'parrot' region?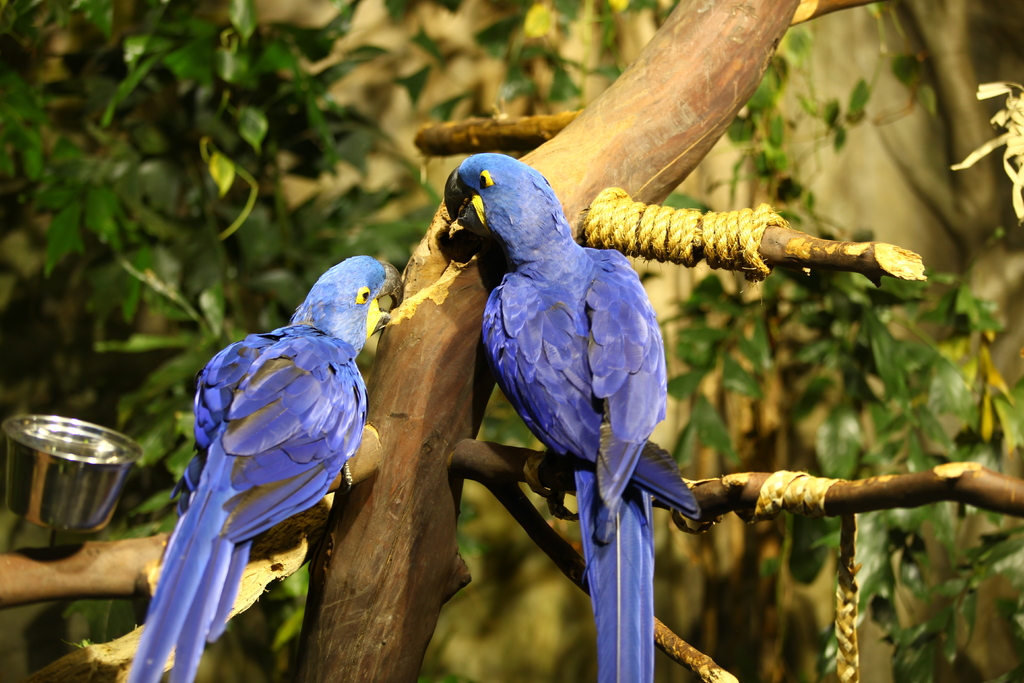
pyautogui.locateOnScreen(127, 257, 408, 682)
